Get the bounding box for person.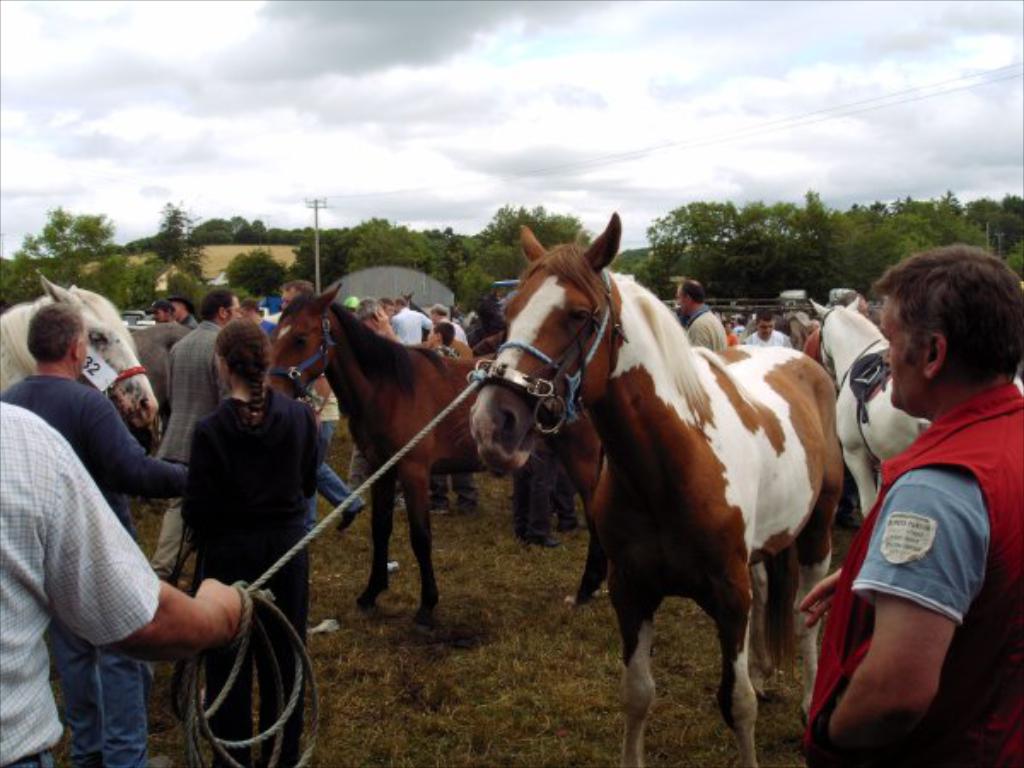
pyautogui.locateOnScreen(430, 302, 469, 341).
